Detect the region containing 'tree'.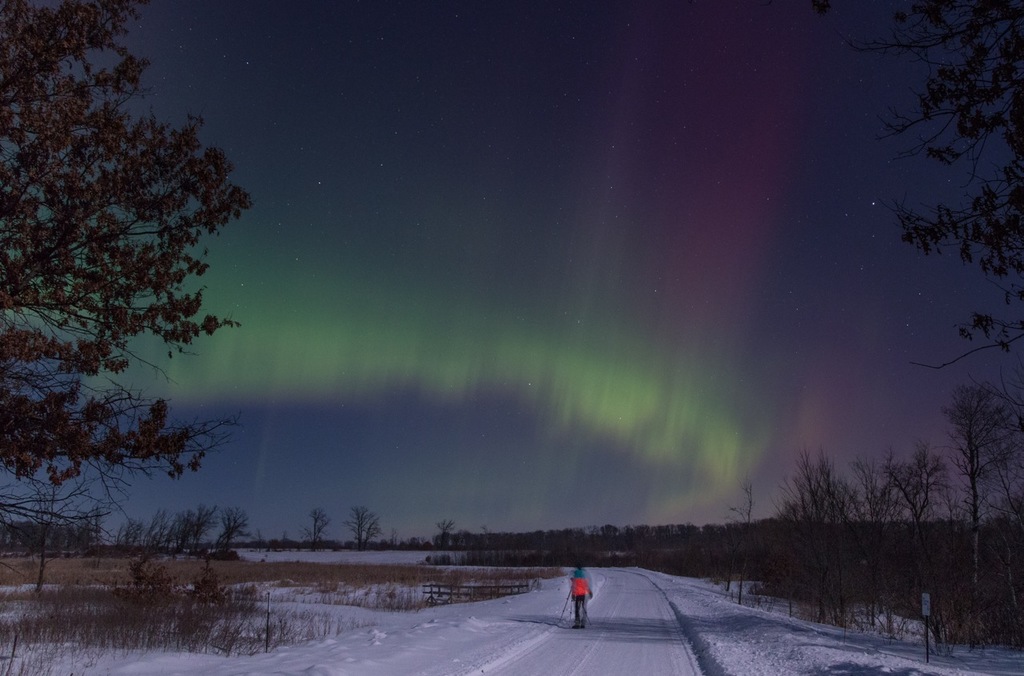
[left=441, top=516, right=457, bottom=546].
